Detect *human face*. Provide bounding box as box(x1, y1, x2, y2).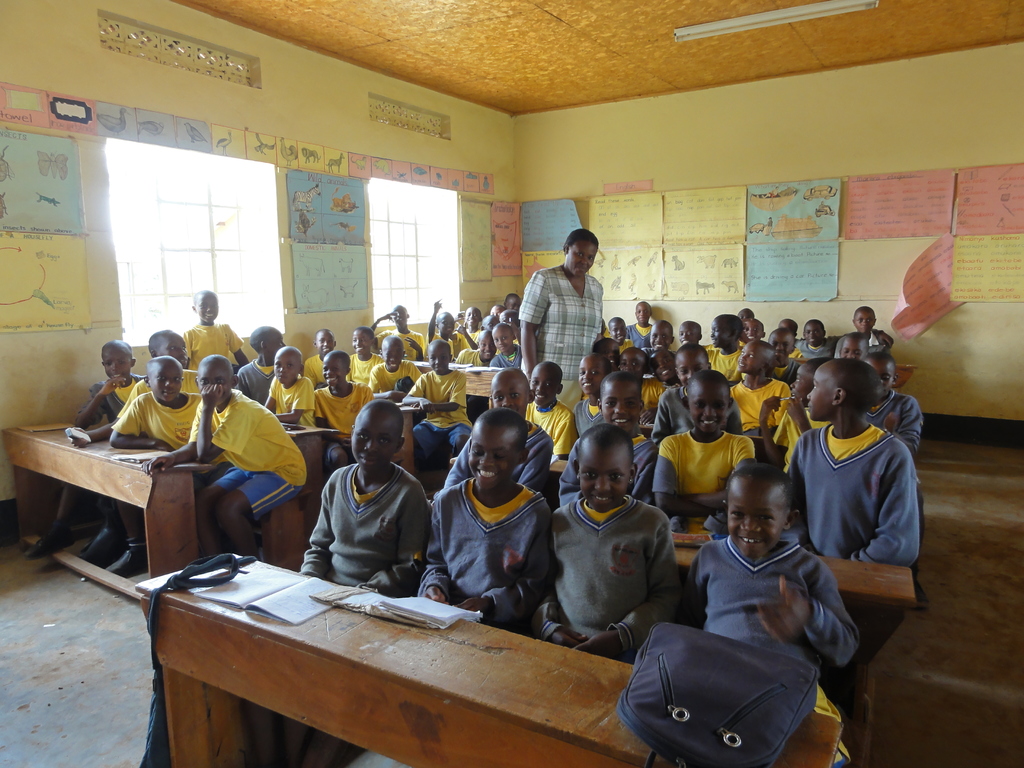
box(470, 418, 525, 493).
